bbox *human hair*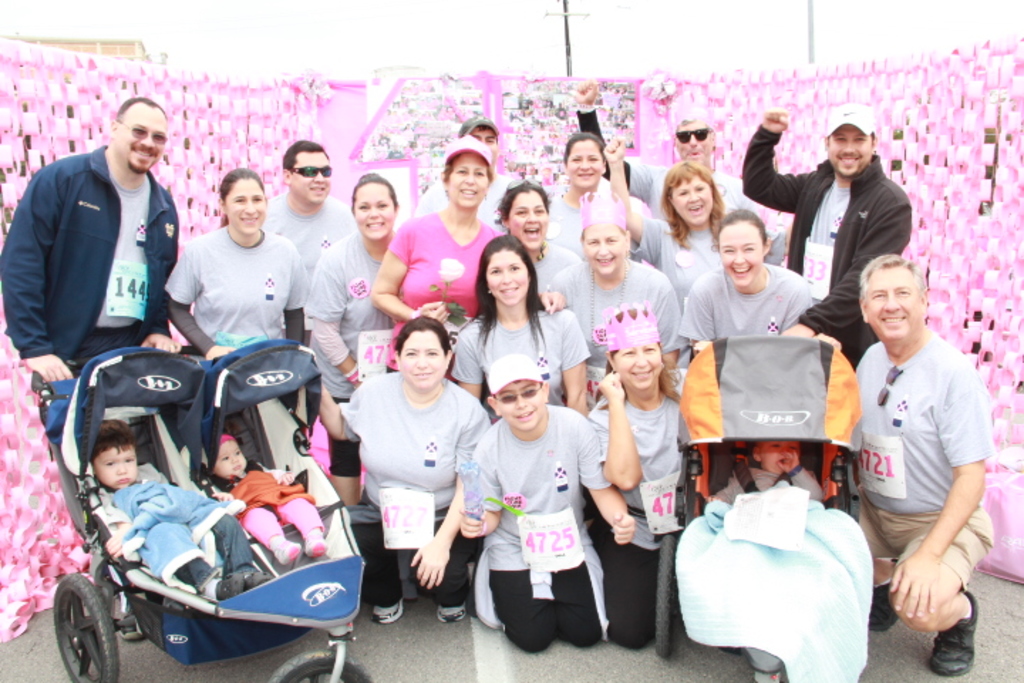
855, 255, 929, 344
